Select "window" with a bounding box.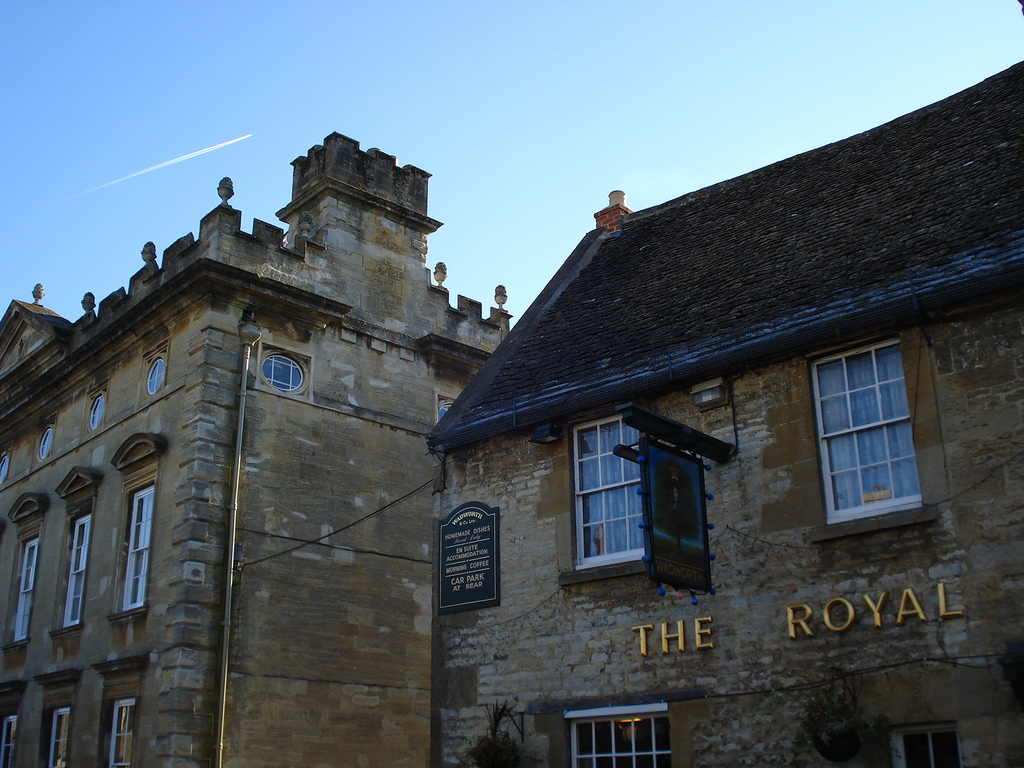
box=[120, 476, 155, 622].
